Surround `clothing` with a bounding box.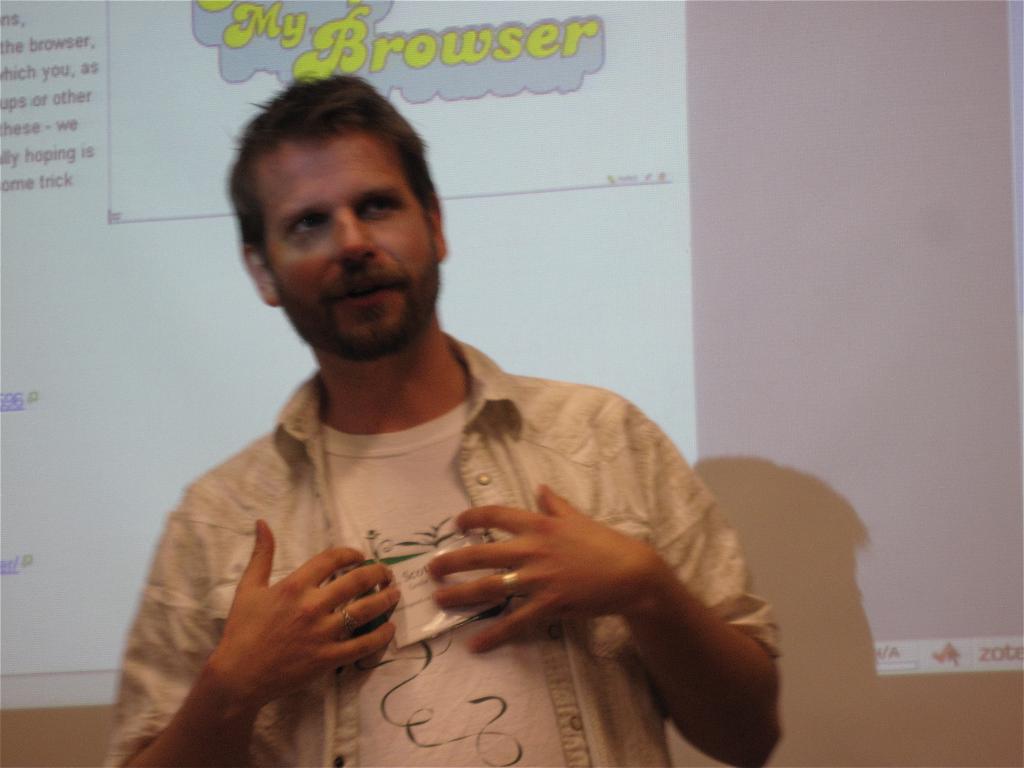
<bbox>106, 317, 776, 720</bbox>.
